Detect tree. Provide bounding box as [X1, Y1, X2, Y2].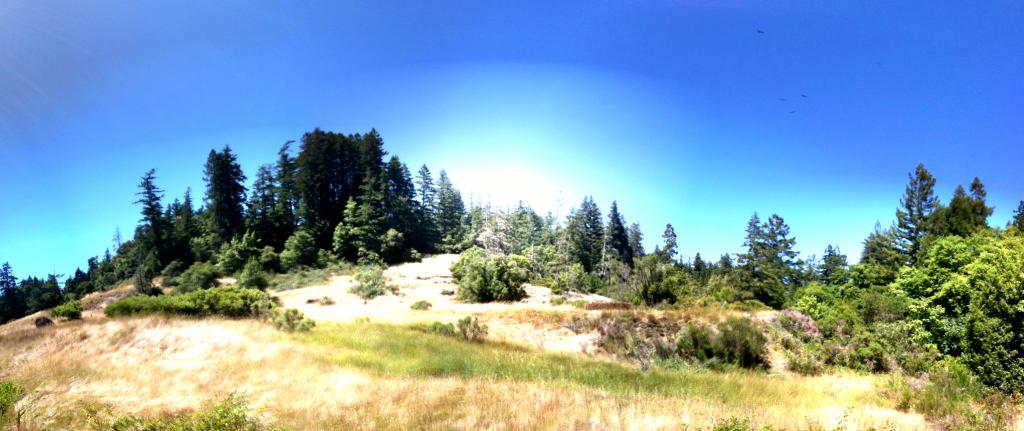
[412, 165, 442, 255].
